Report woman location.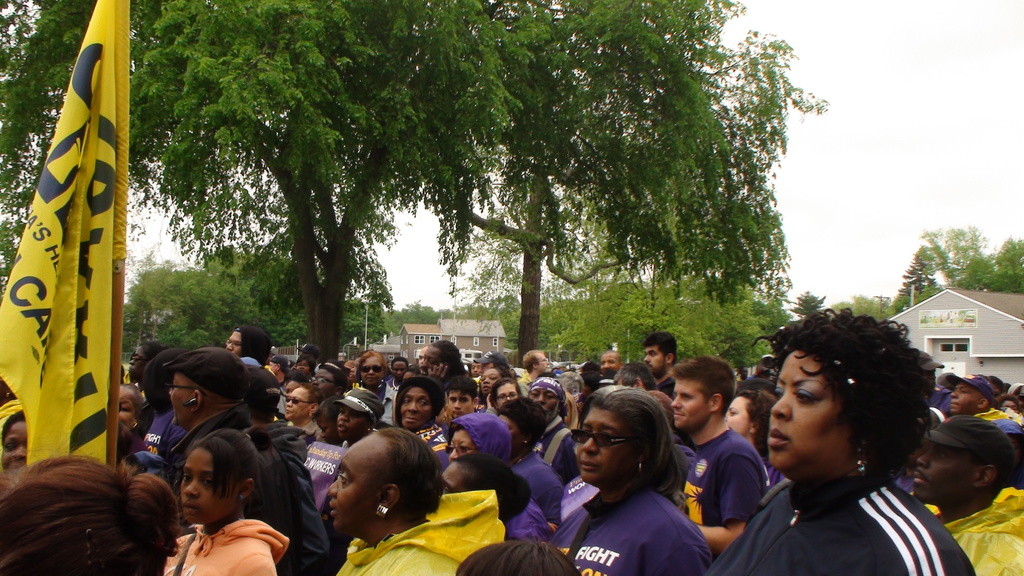
Report: [738,367,751,383].
